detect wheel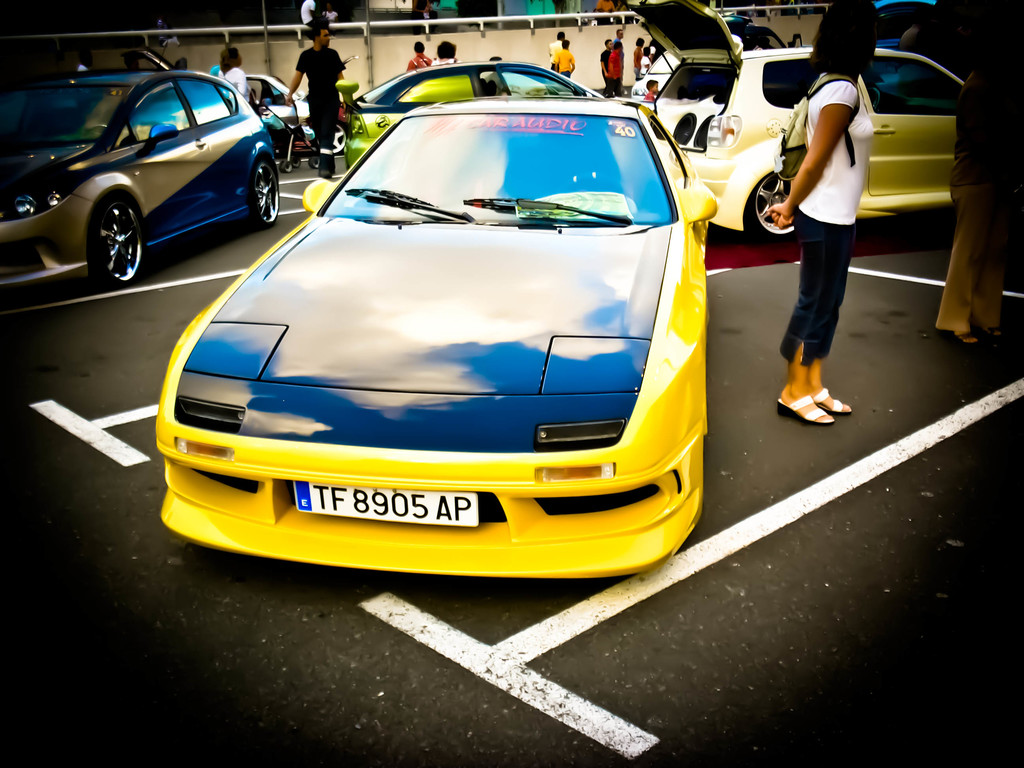
<region>295, 154, 300, 166</region>
